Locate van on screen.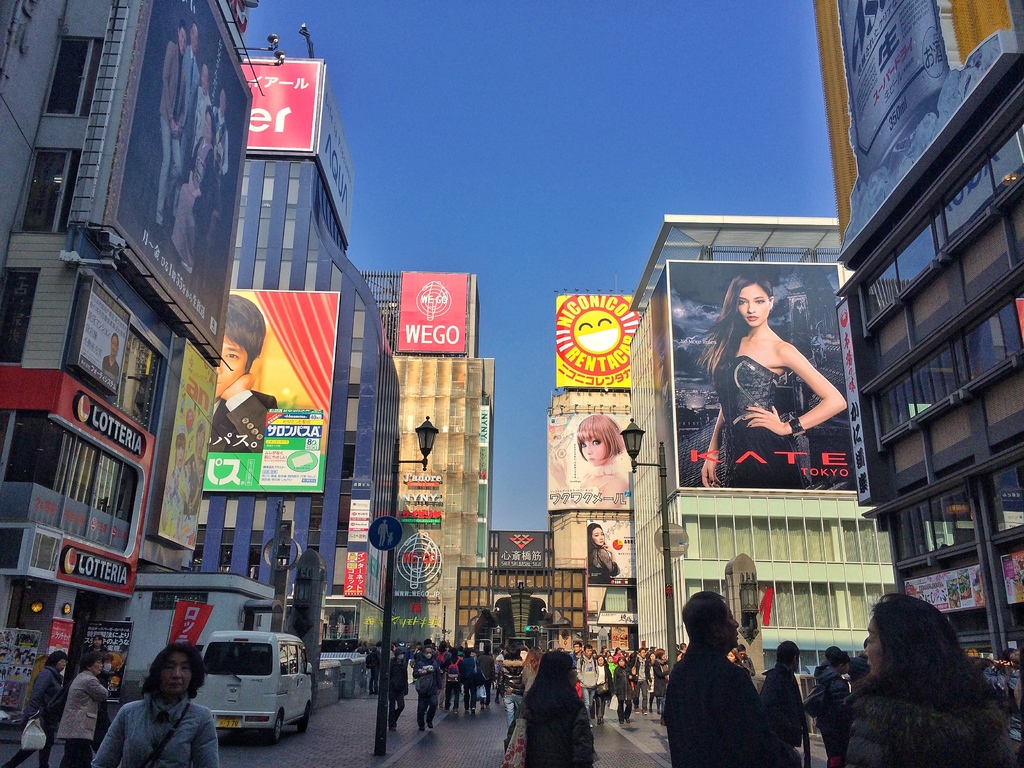
On screen at 186:626:313:739.
